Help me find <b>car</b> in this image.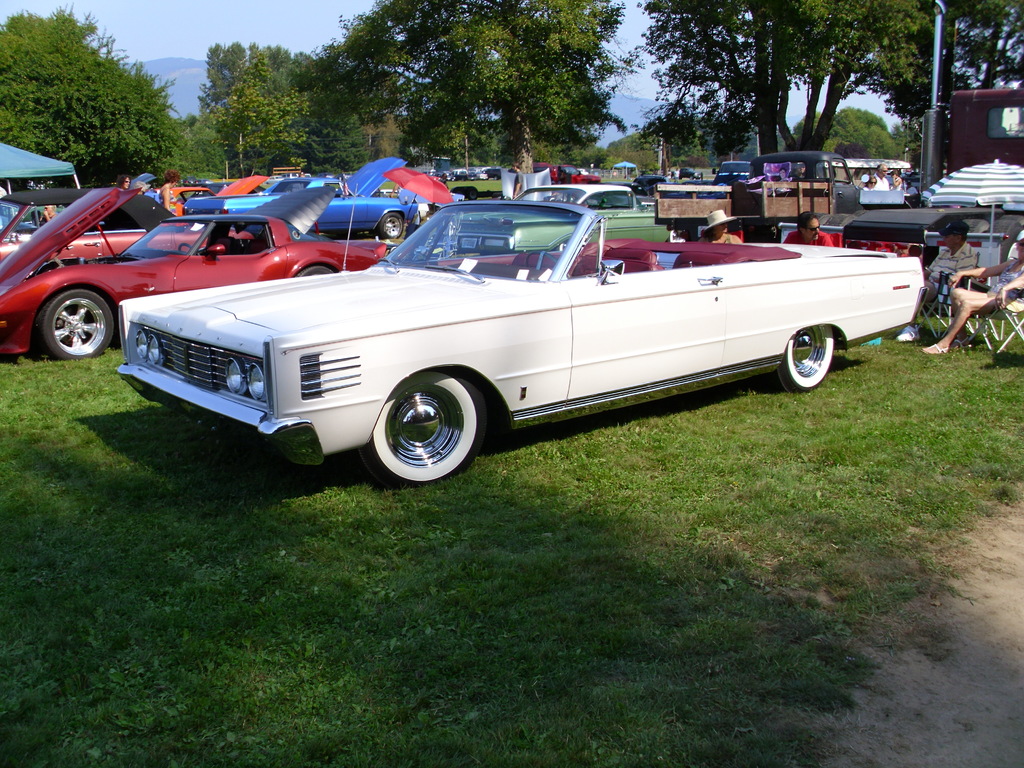
Found it: box(186, 161, 410, 245).
